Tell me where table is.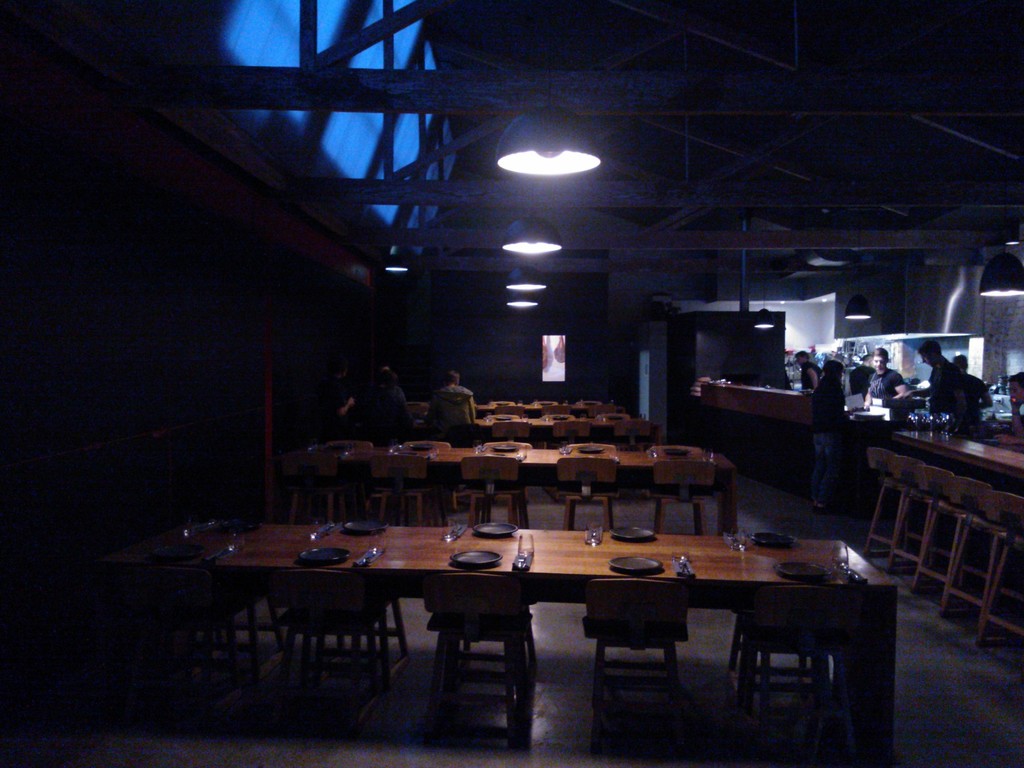
table is at 304, 447, 739, 534.
